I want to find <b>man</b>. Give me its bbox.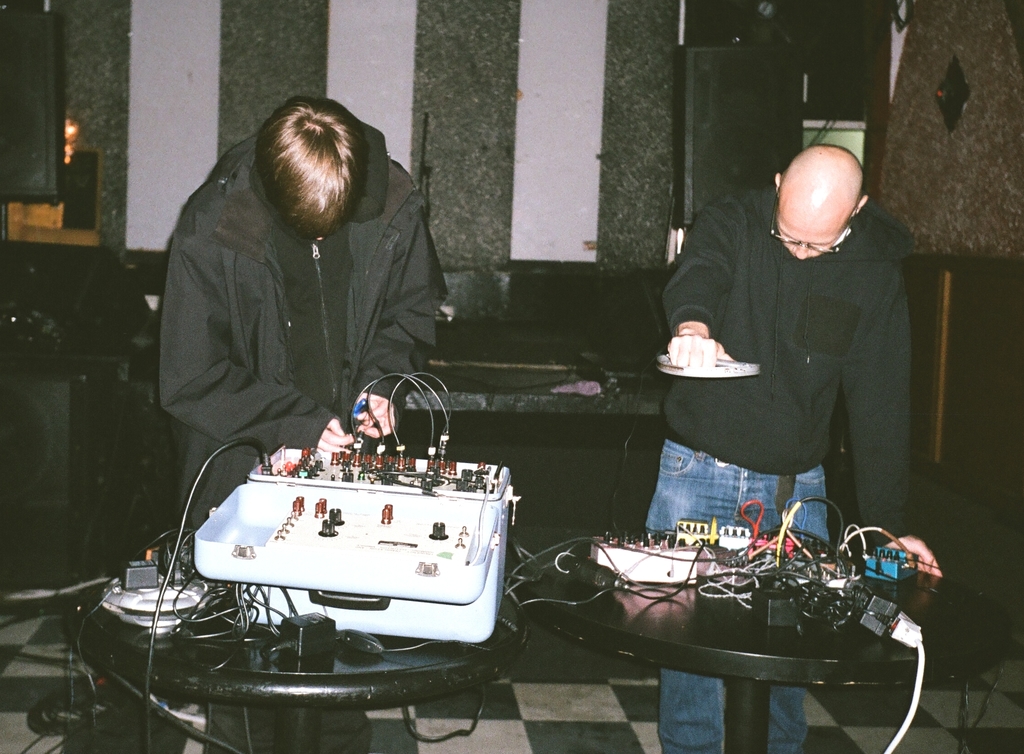
x1=139, y1=113, x2=476, y2=499.
